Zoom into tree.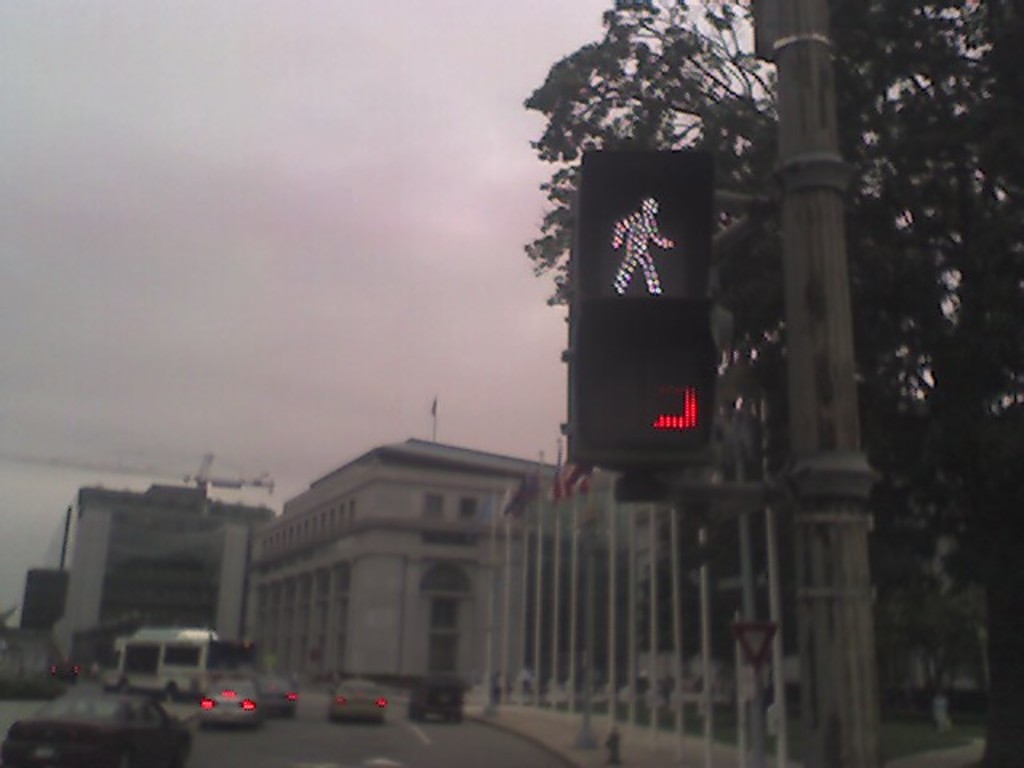
Zoom target: select_region(515, 0, 800, 688).
